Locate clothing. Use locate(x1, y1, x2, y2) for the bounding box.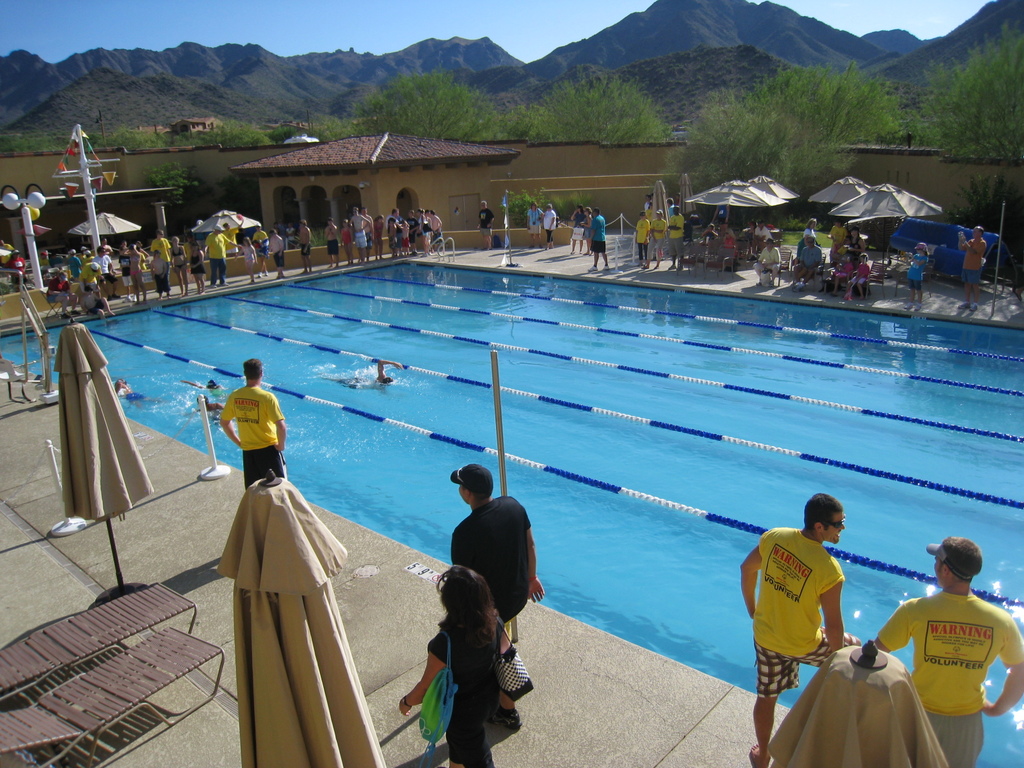
locate(752, 526, 856, 700).
